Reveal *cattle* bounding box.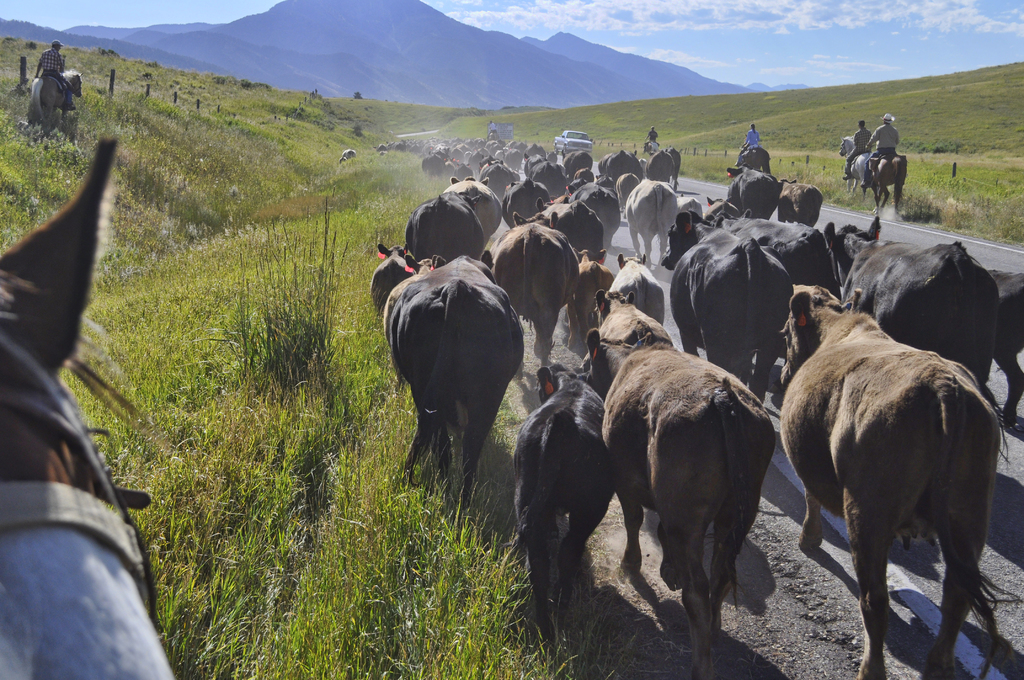
Revealed: [left=644, top=151, right=673, bottom=188].
